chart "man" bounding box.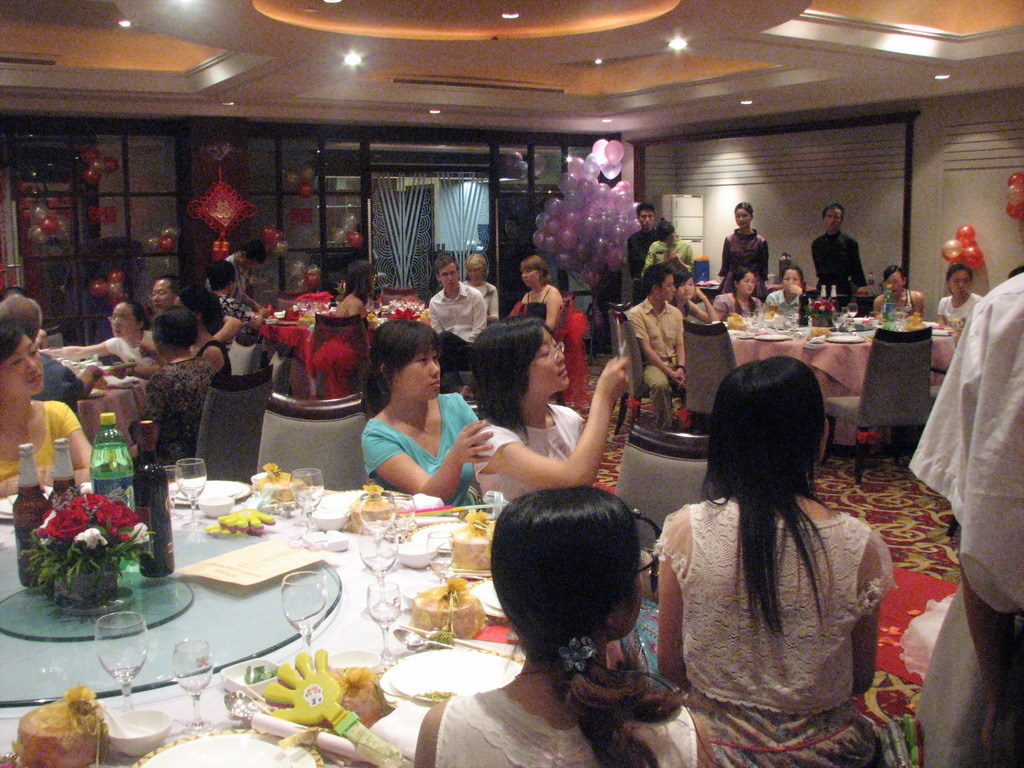
Charted: [x1=214, y1=242, x2=270, y2=313].
